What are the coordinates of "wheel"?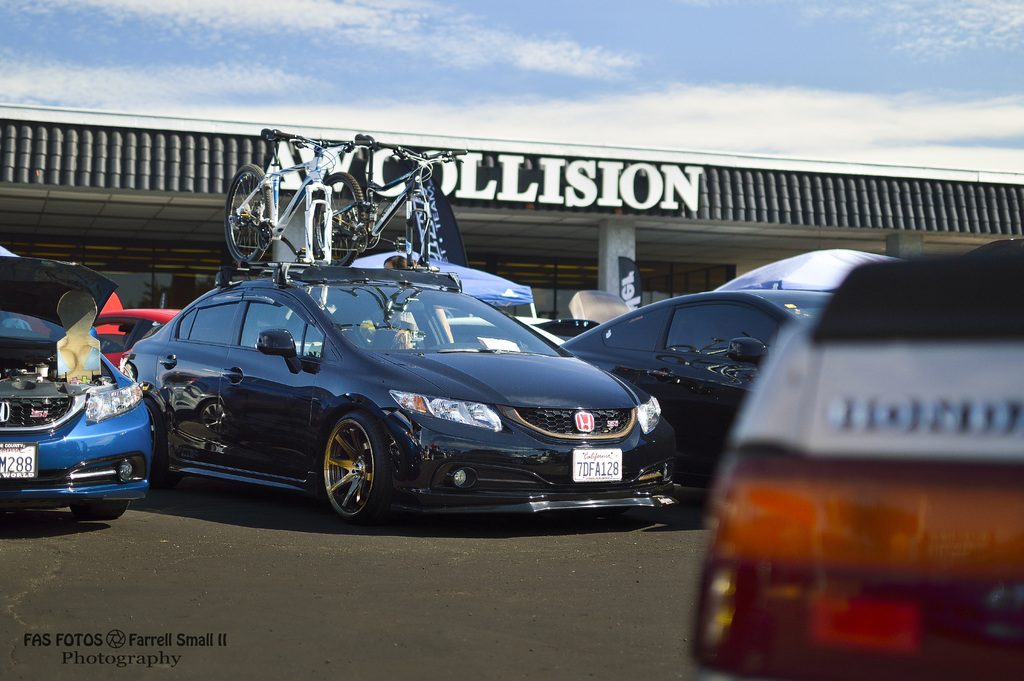
(x1=63, y1=502, x2=131, y2=521).
